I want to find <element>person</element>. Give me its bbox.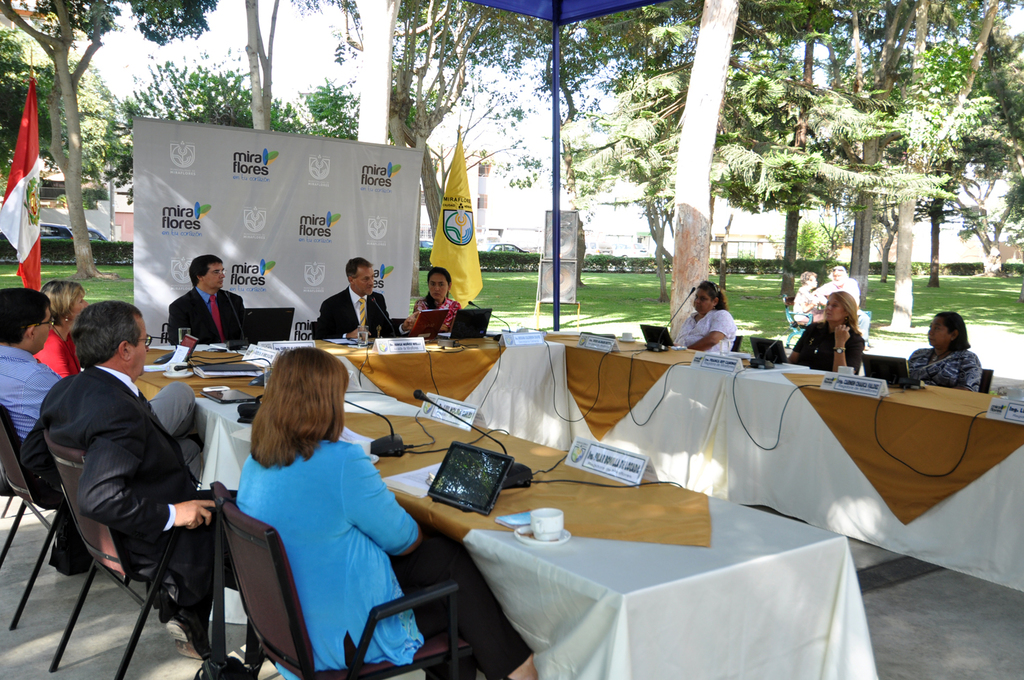
676,279,735,349.
